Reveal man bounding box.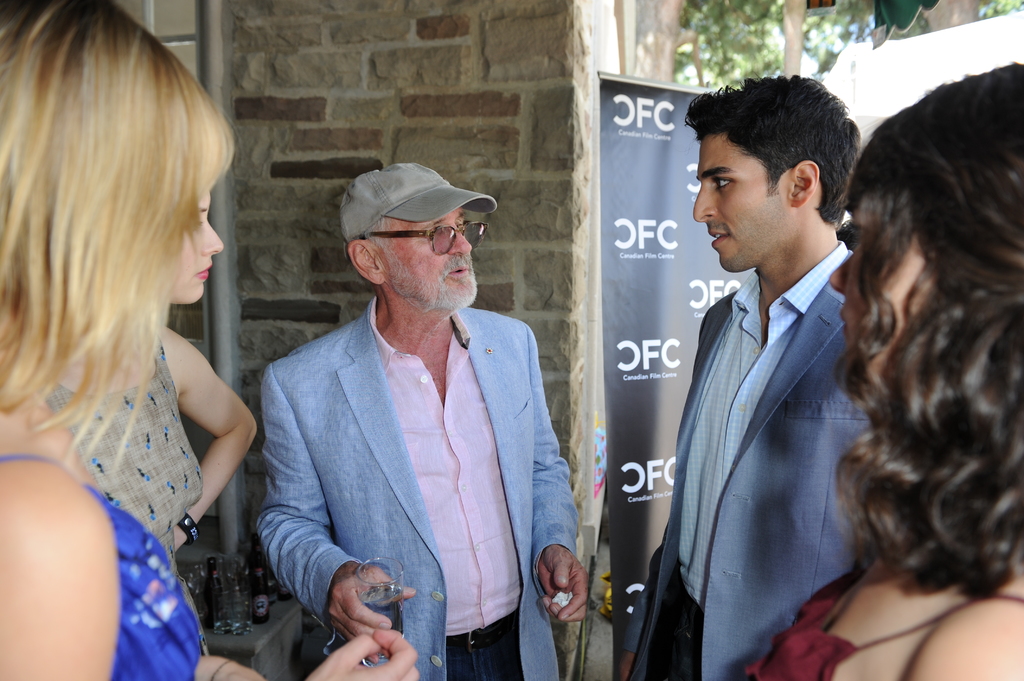
Revealed: x1=615 y1=72 x2=875 y2=680.
